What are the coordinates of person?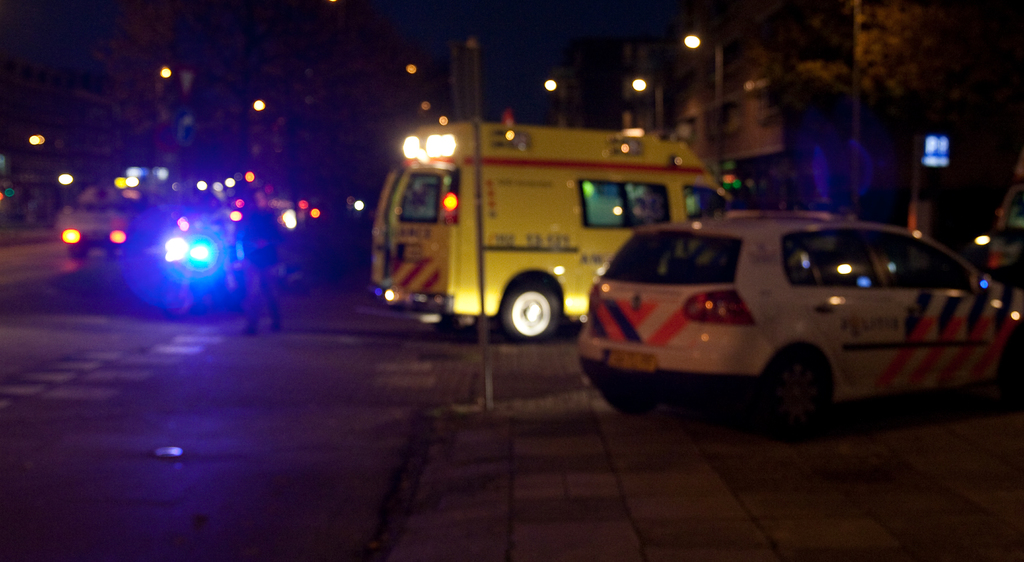
<region>227, 193, 289, 337</region>.
